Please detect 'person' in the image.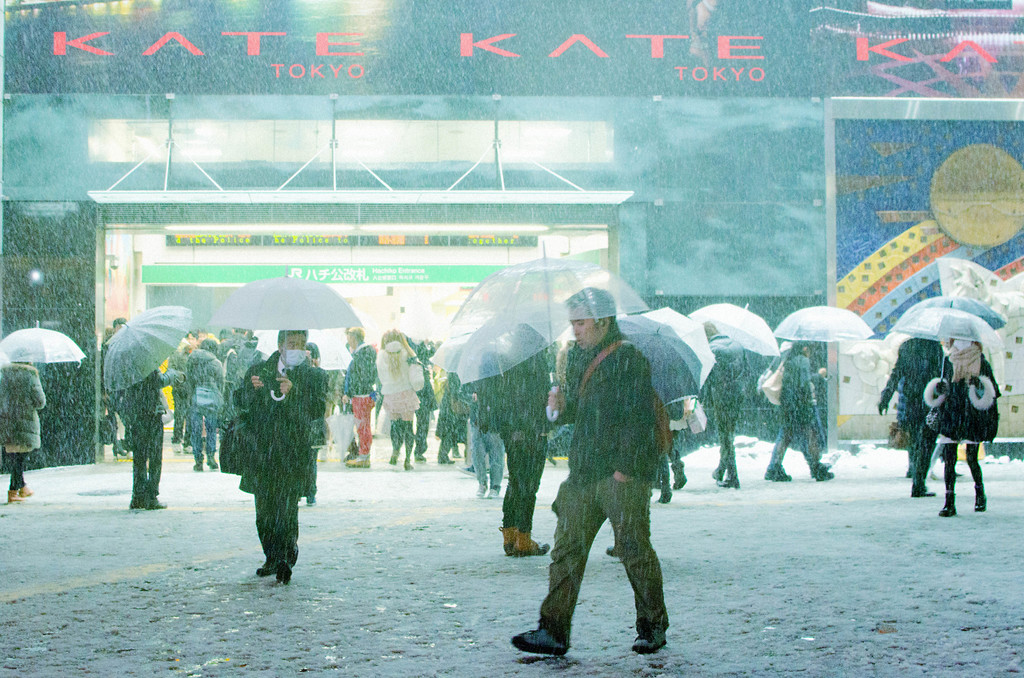
(655,398,689,497).
